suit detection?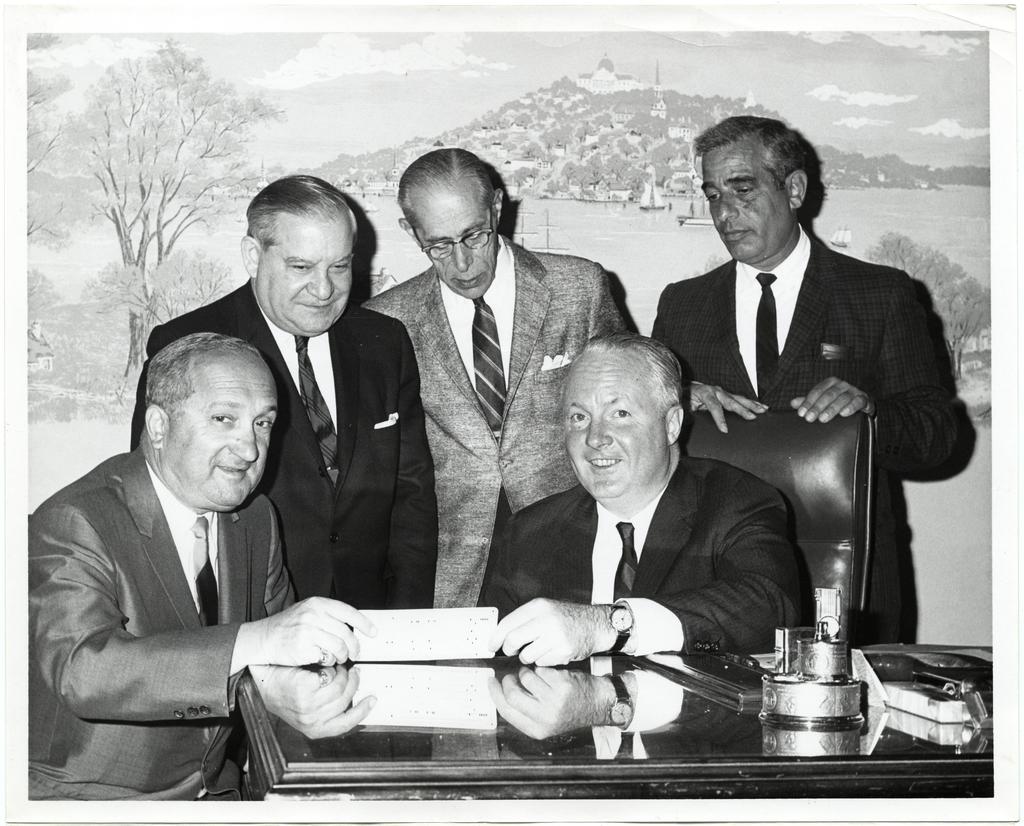
bbox=(355, 230, 639, 603)
